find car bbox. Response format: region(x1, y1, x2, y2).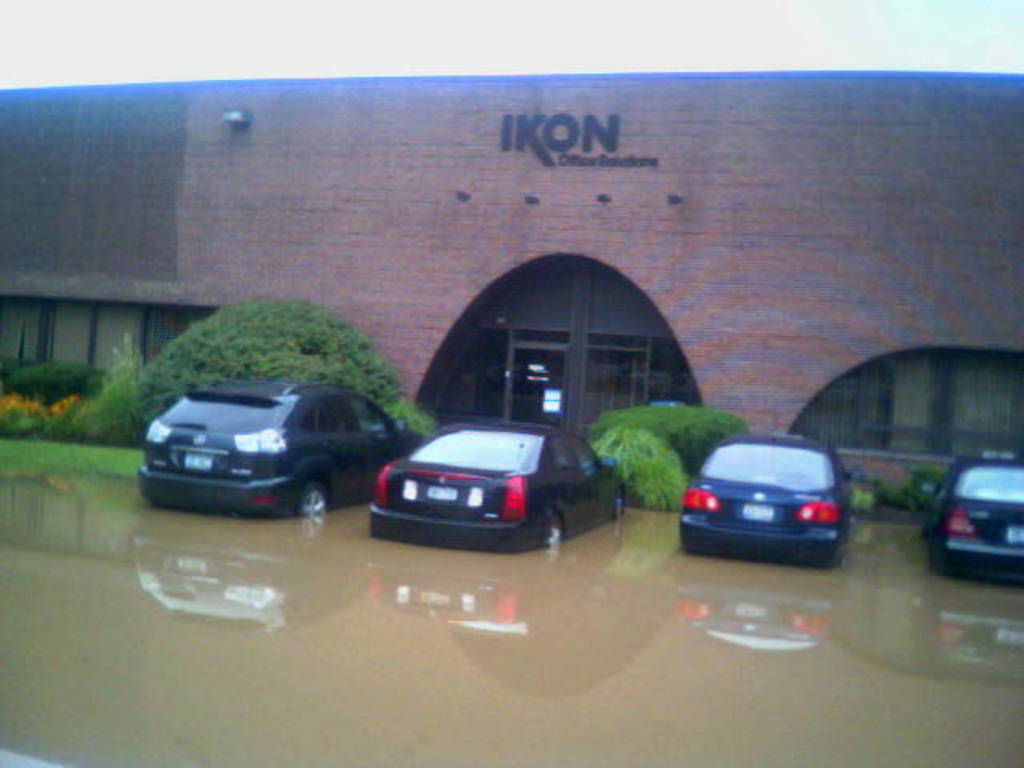
region(925, 451, 1022, 586).
